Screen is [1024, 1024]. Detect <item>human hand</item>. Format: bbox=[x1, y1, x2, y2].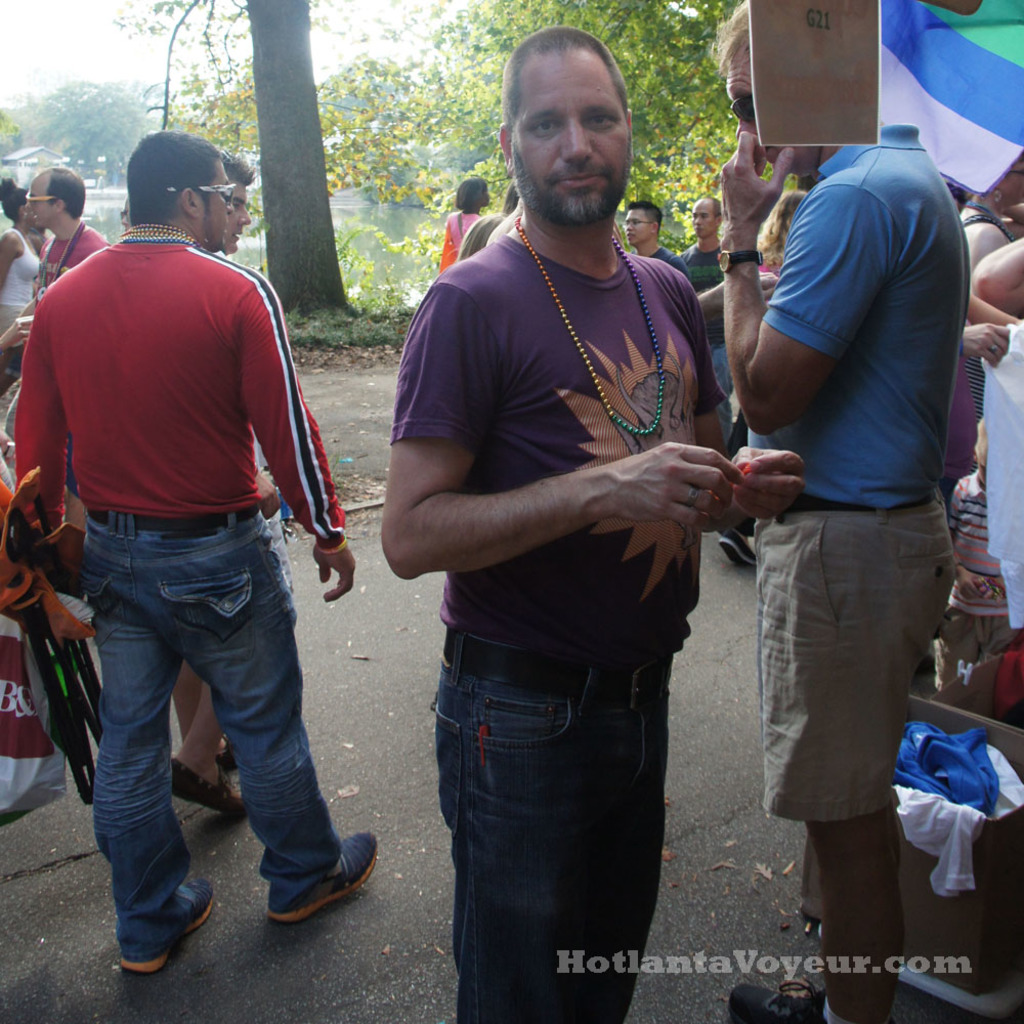
bbox=[257, 469, 286, 519].
